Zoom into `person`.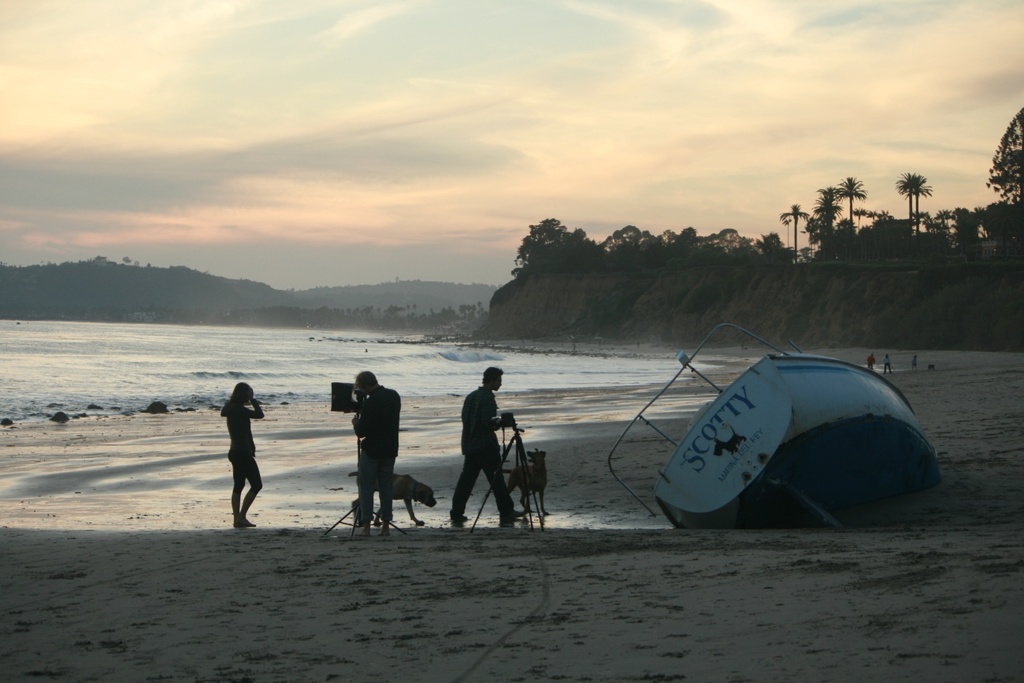
Zoom target: pyautogui.locateOnScreen(903, 353, 926, 379).
